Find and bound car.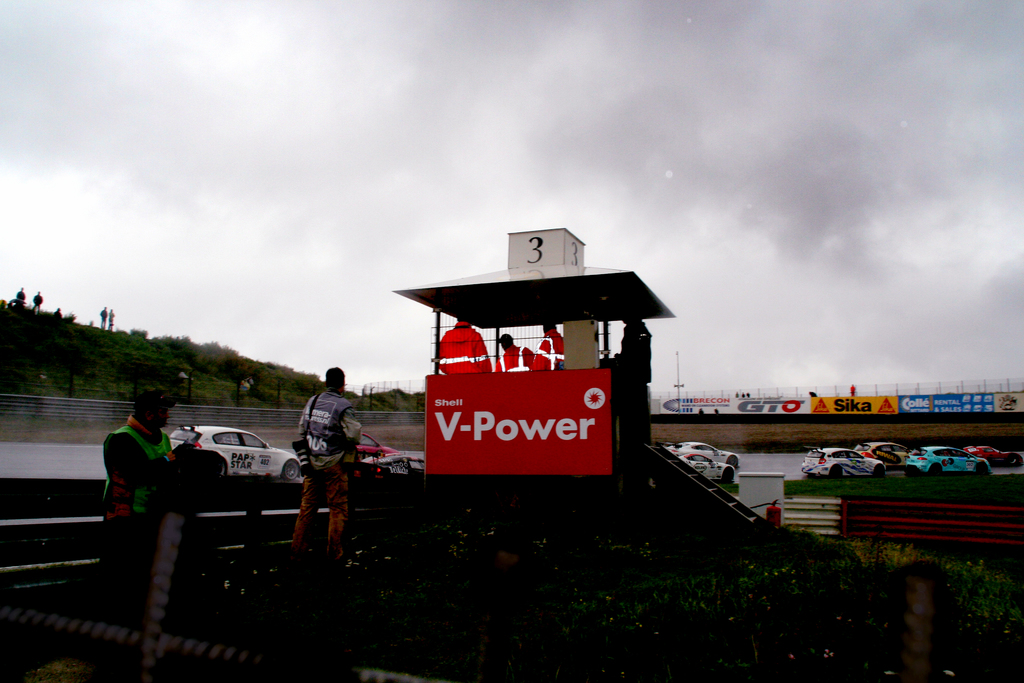
Bound: crop(861, 438, 915, 472).
